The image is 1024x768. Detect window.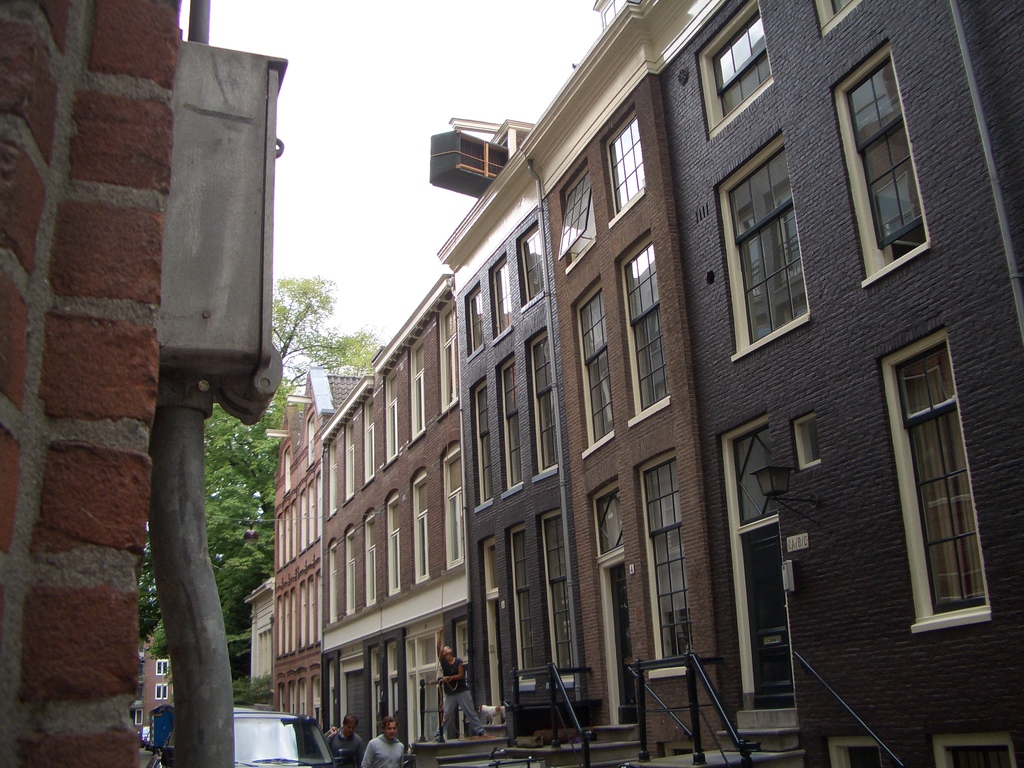
Detection: select_region(616, 226, 669, 430).
